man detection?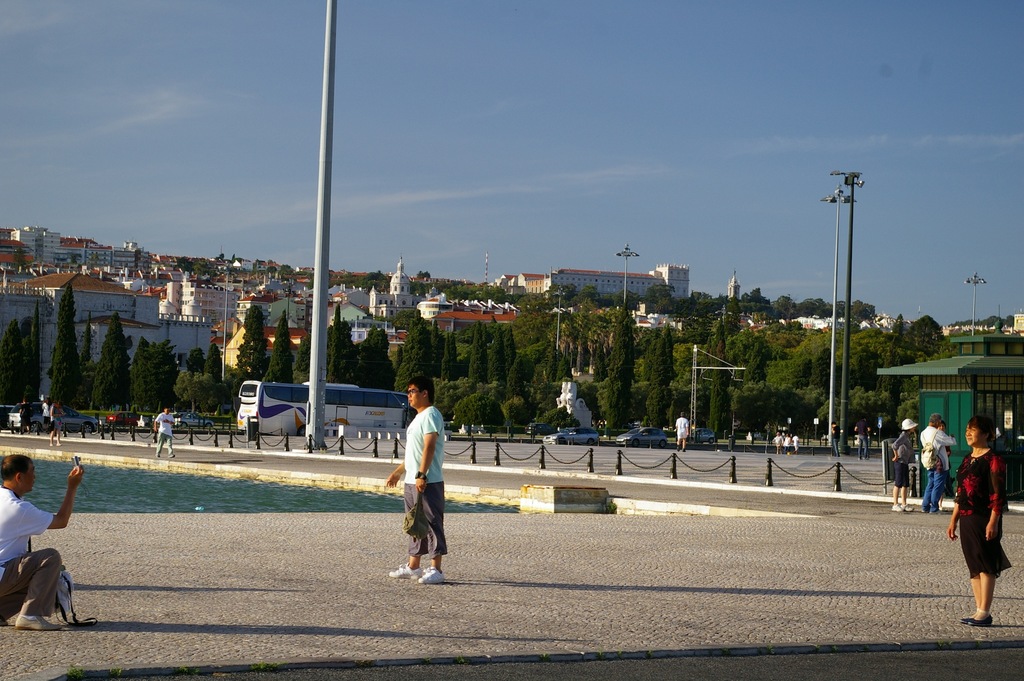
[0, 454, 88, 632]
